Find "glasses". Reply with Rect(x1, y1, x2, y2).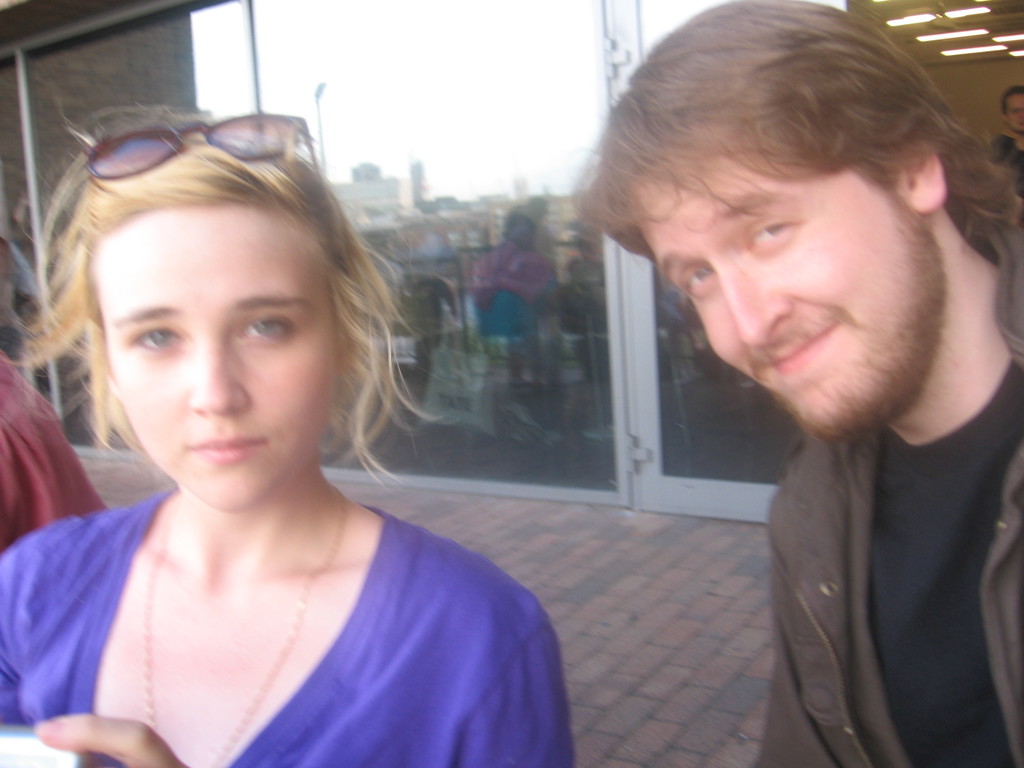
Rect(83, 108, 326, 177).
